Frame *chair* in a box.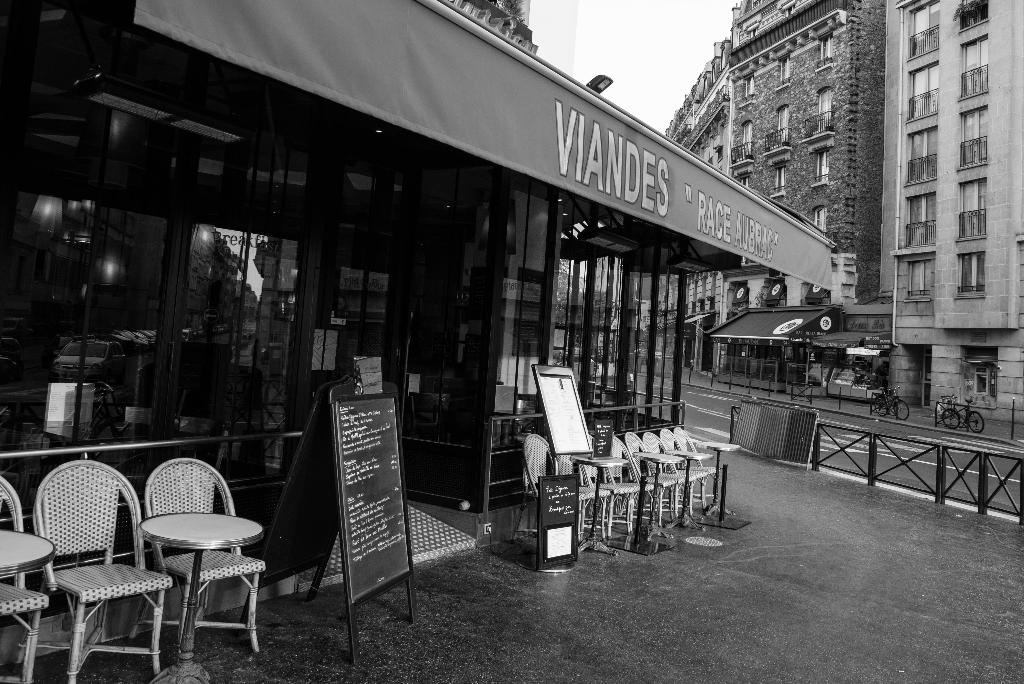
detection(518, 432, 561, 544).
